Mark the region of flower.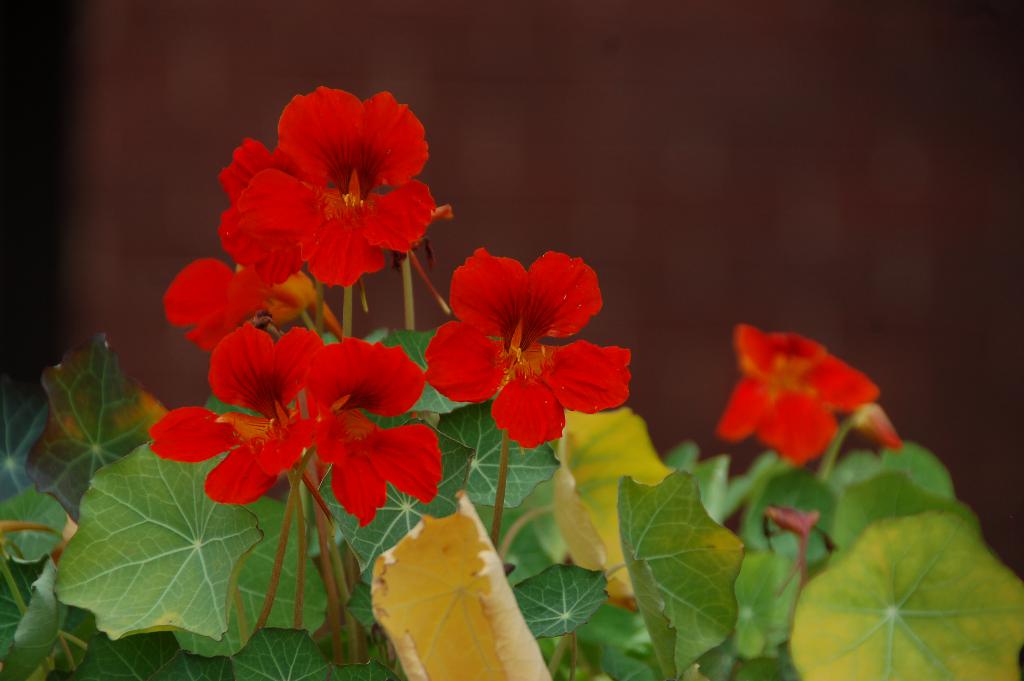
Region: <bbox>716, 319, 886, 470</bbox>.
